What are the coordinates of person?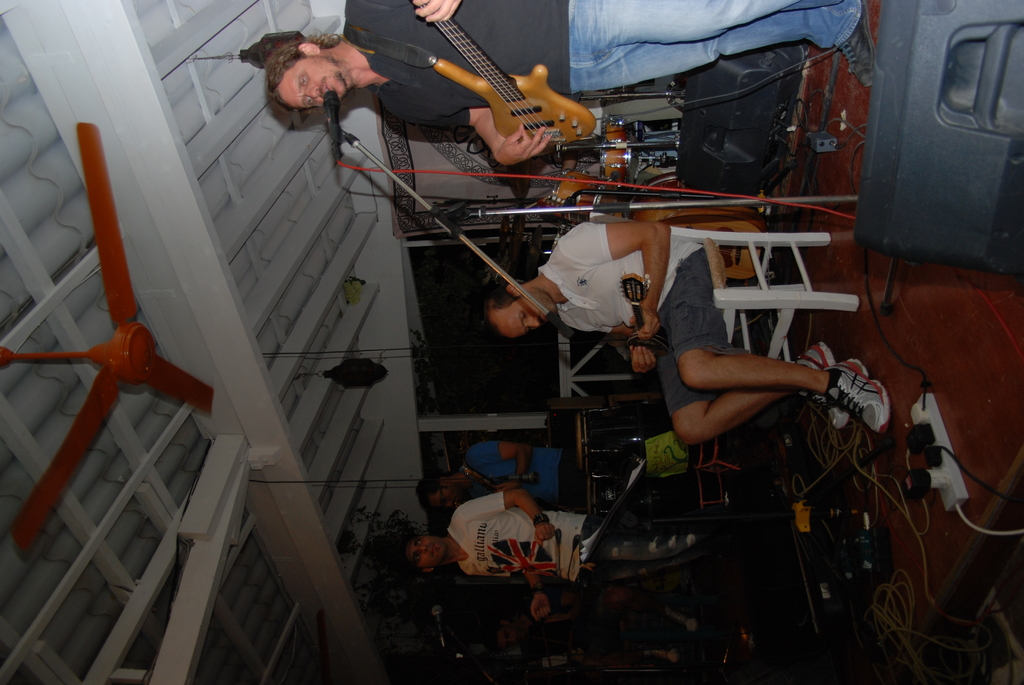
l=271, t=0, r=879, b=171.
